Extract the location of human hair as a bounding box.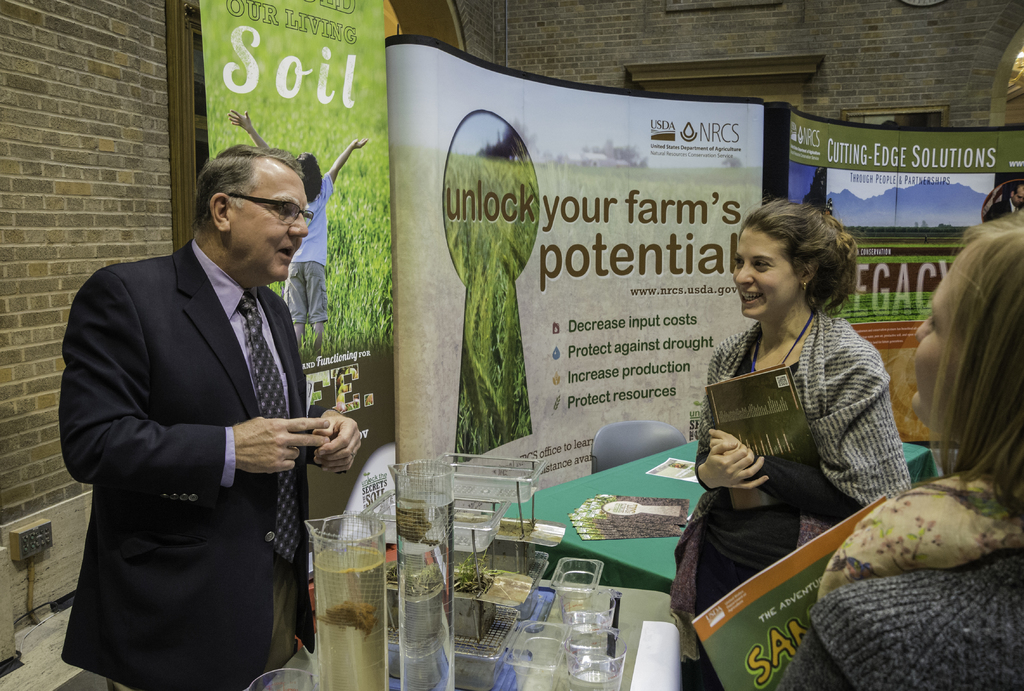
detection(893, 209, 1023, 503).
